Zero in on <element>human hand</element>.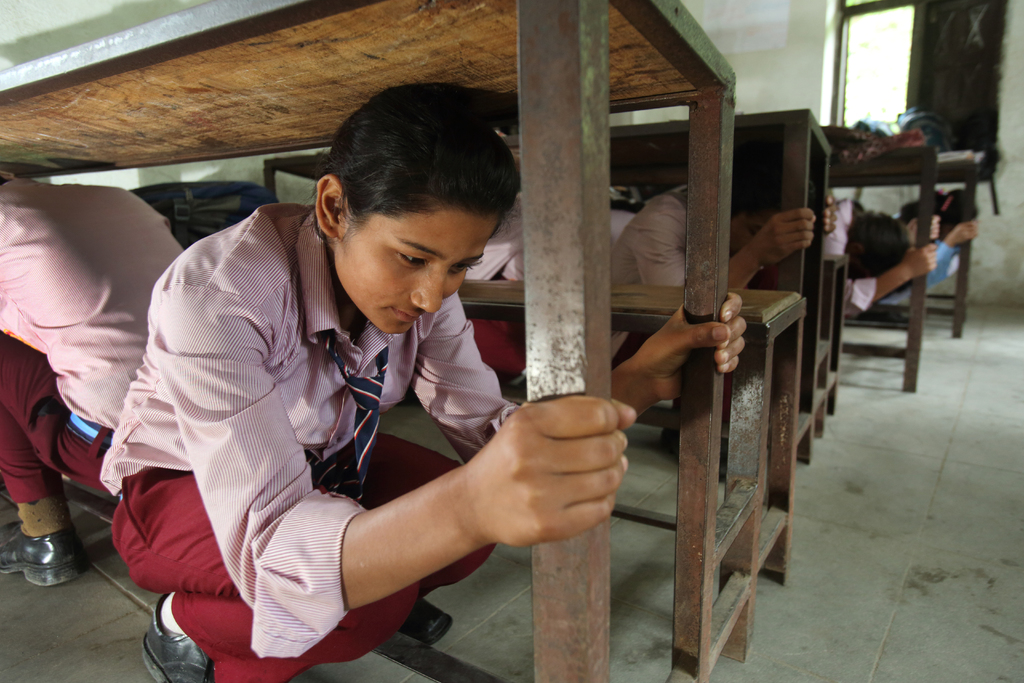
Zeroed in: bbox=[900, 239, 936, 283].
